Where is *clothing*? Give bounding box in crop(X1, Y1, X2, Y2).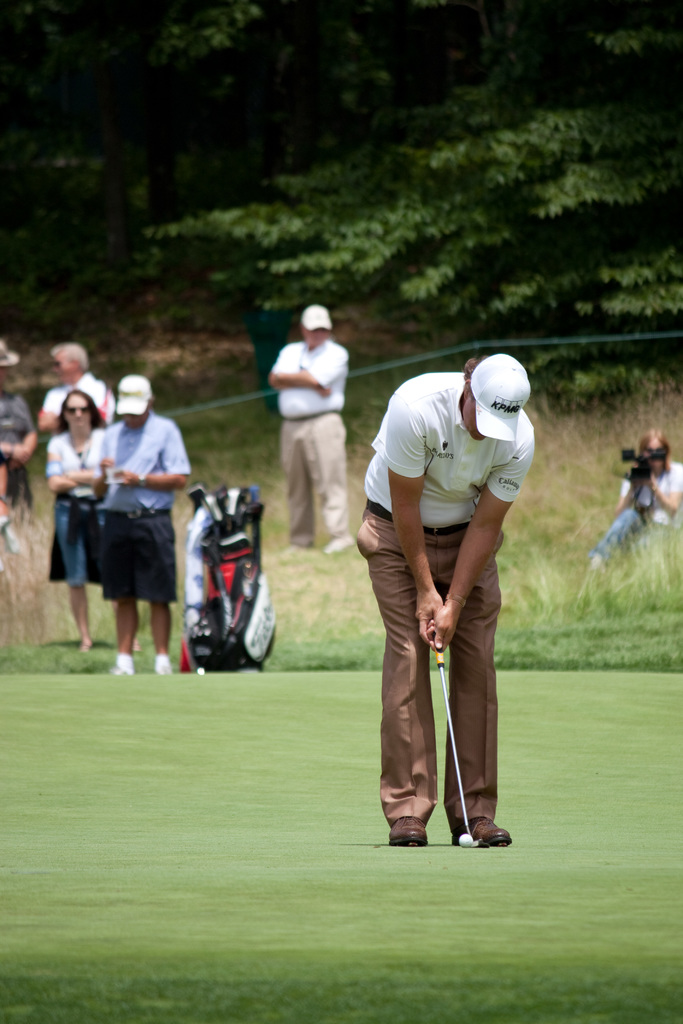
crop(359, 369, 533, 826).
